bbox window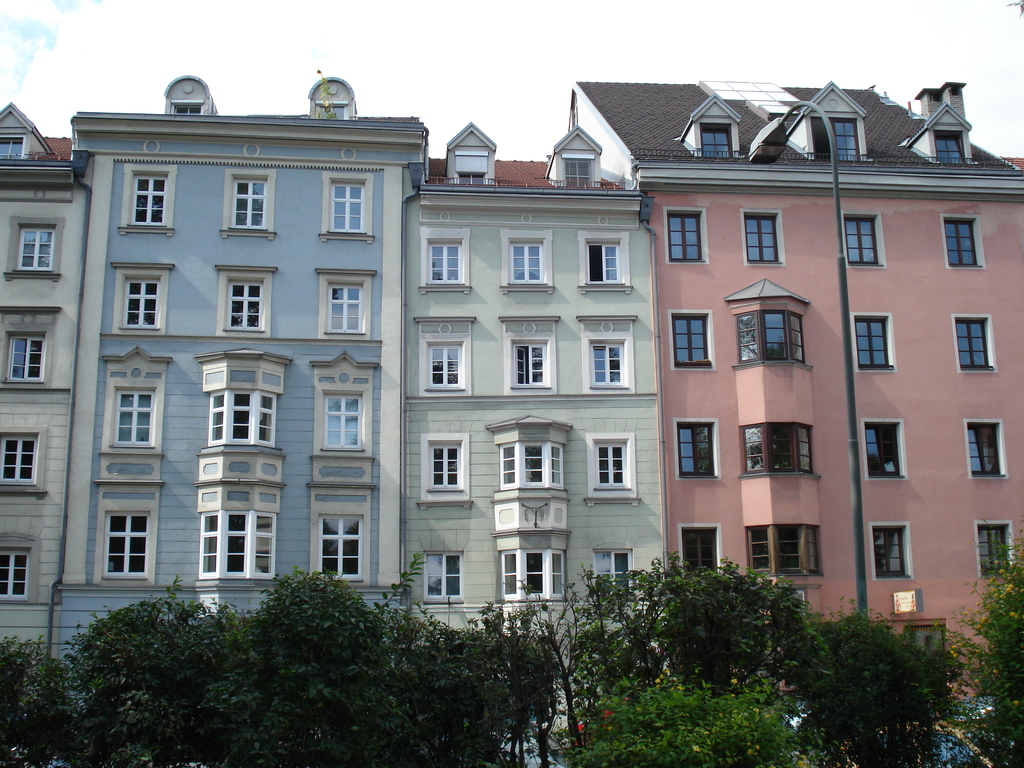
[x1=575, y1=225, x2=634, y2=296]
